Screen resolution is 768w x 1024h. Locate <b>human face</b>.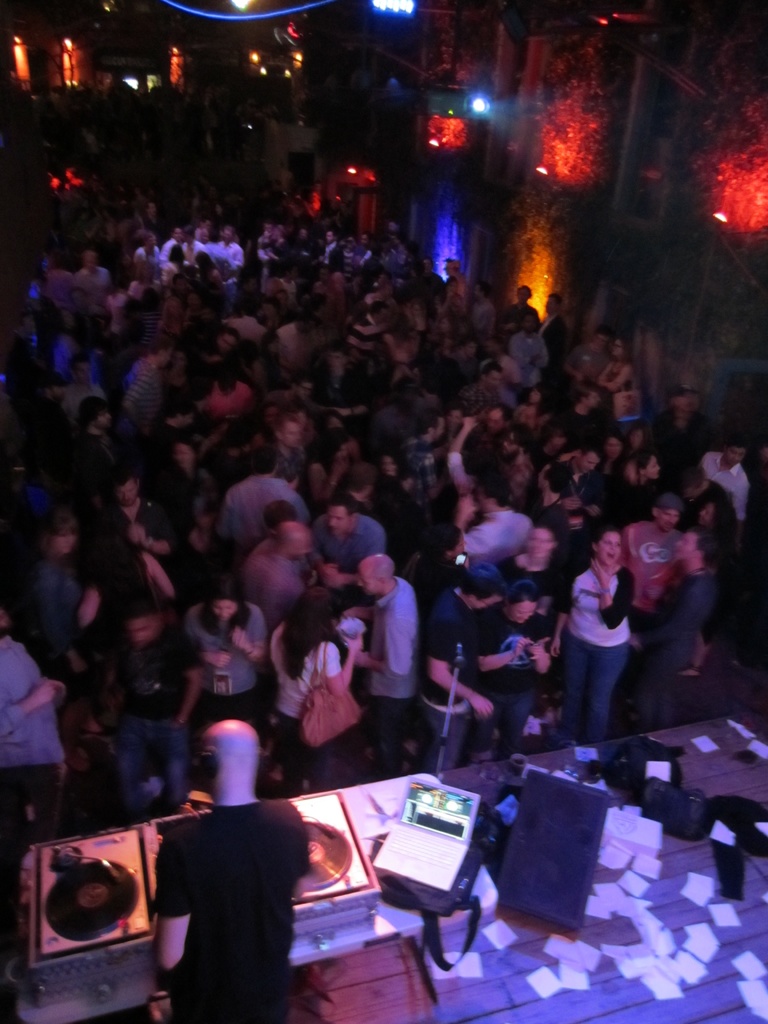
<box>265,406,277,426</box>.
